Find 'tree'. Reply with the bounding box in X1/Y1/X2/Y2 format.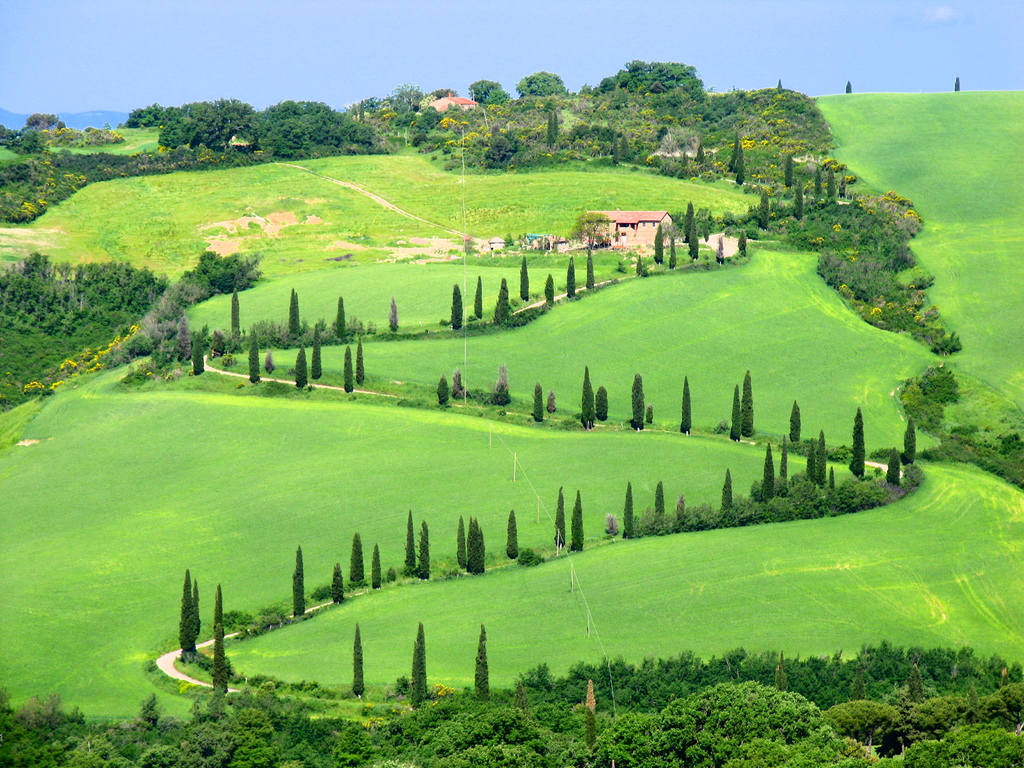
853/411/868/479.
